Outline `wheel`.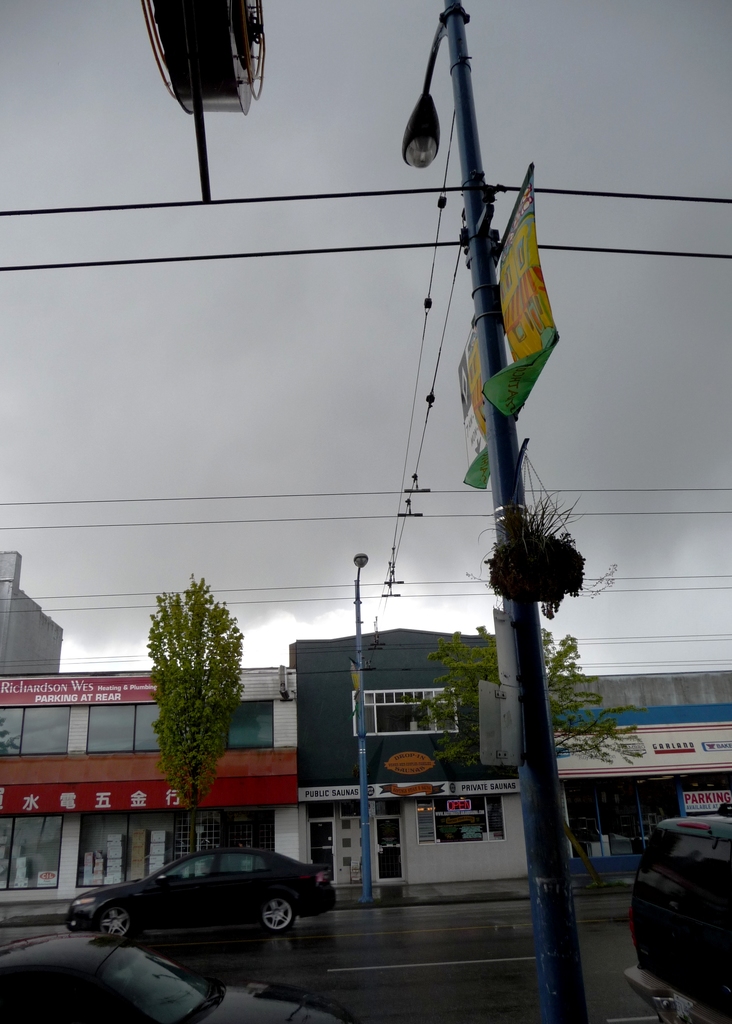
Outline: <bbox>92, 908, 134, 942</bbox>.
